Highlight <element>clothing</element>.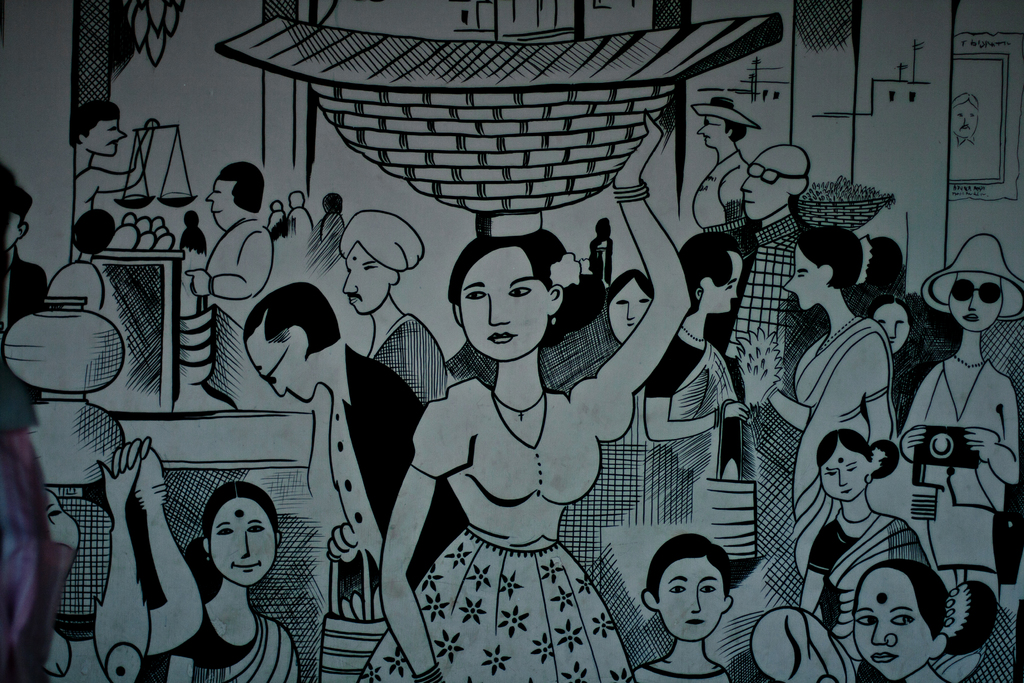
Highlighted region: box=[326, 340, 420, 593].
